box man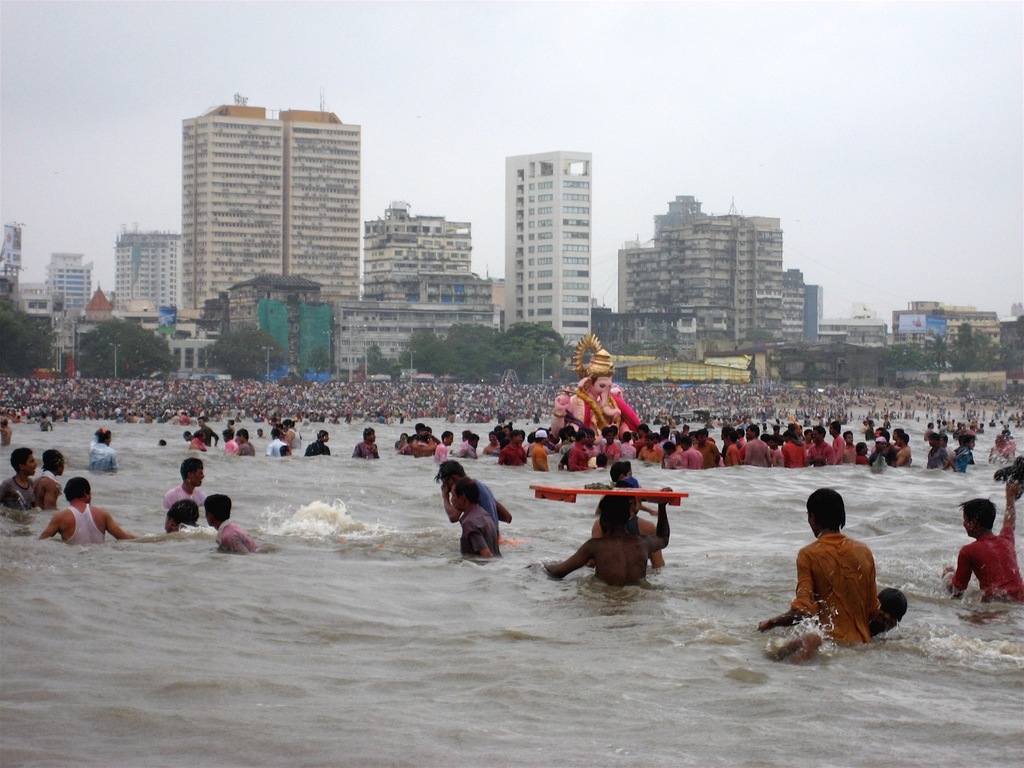
[x1=760, y1=484, x2=882, y2=650]
